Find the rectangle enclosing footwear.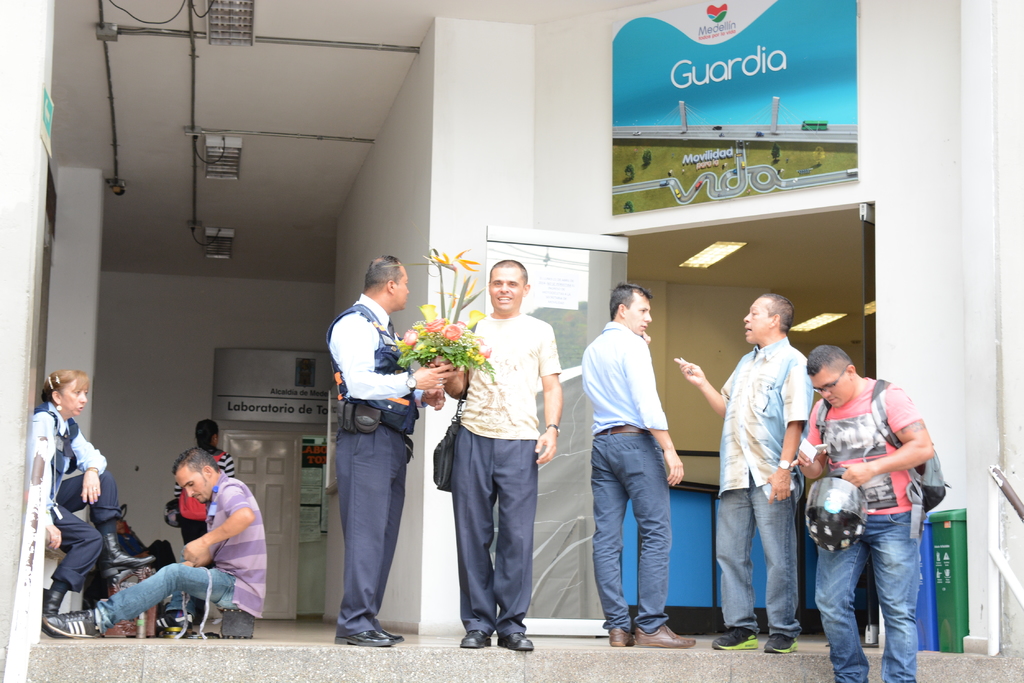
[left=336, top=627, right=387, bottom=645].
